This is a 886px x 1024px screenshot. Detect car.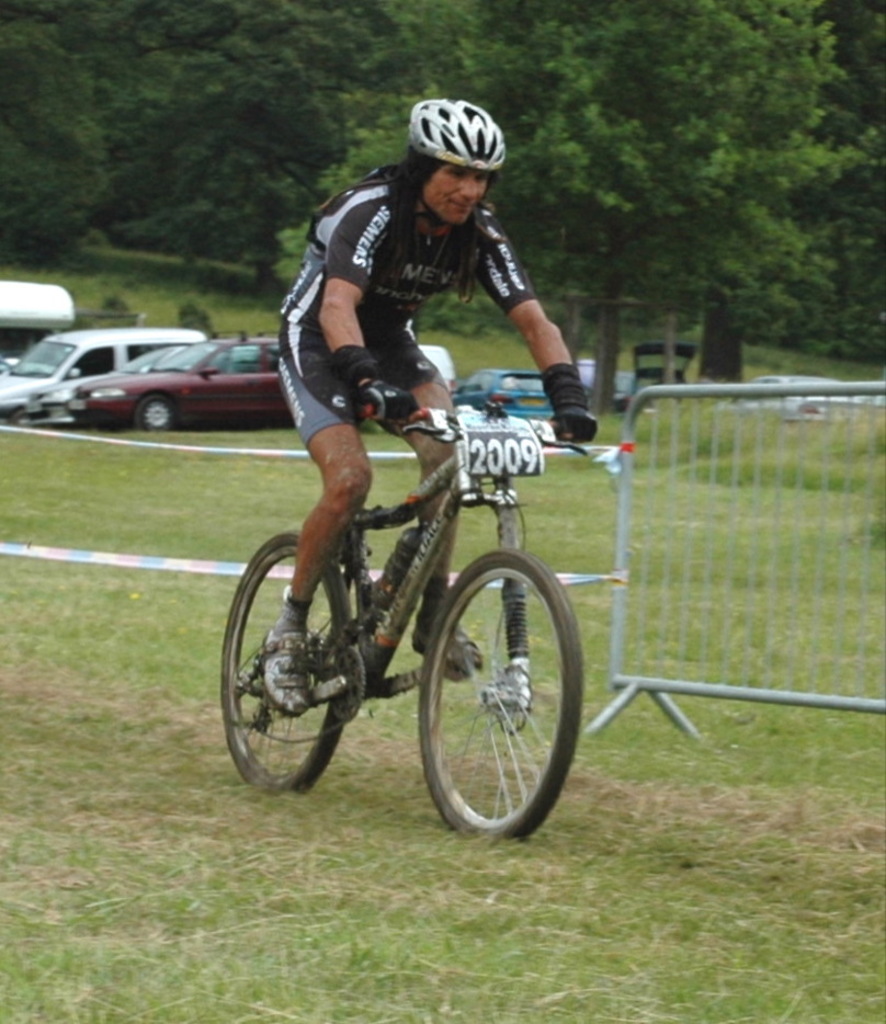
left=716, top=365, right=876, bottom=424.
